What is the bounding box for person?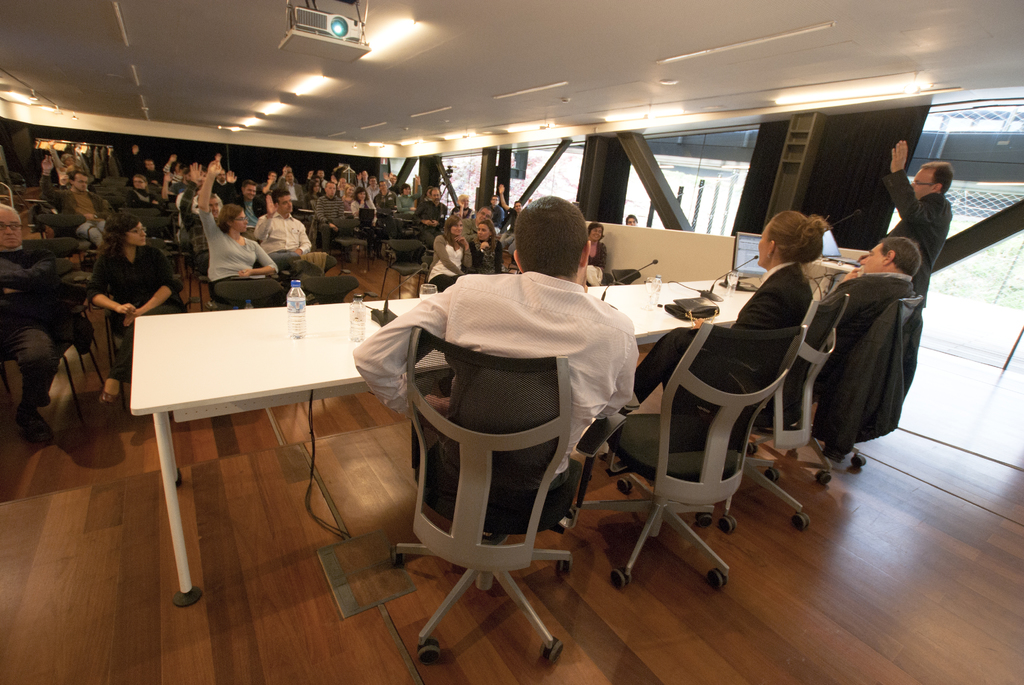
<bbox>359, 192, 637, 482</bbox>.
